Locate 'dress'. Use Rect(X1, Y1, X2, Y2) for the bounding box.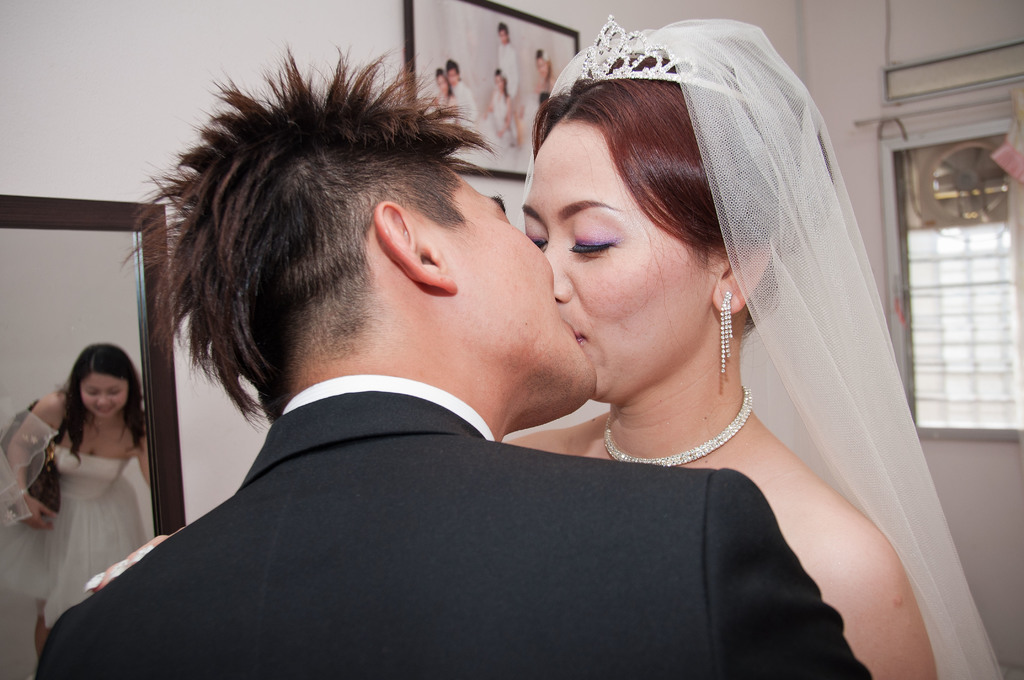
Rect(0, 445, 146, 629).
